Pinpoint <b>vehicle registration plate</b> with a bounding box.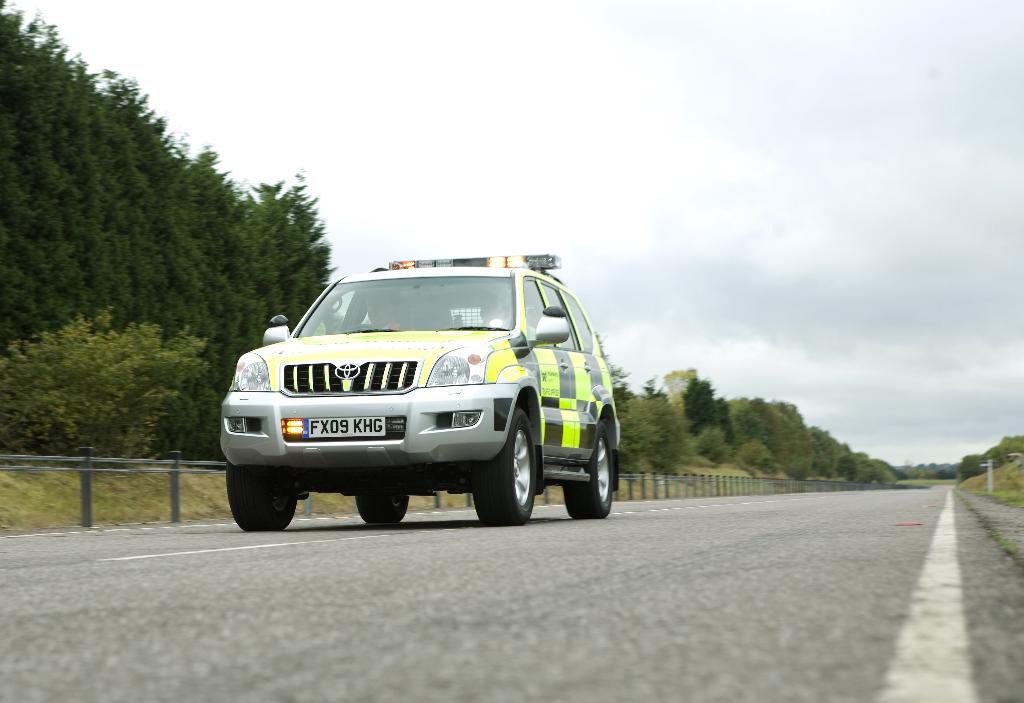
{"x1": 304, "y1": 419, "x2": 387, "y2": 437}.
